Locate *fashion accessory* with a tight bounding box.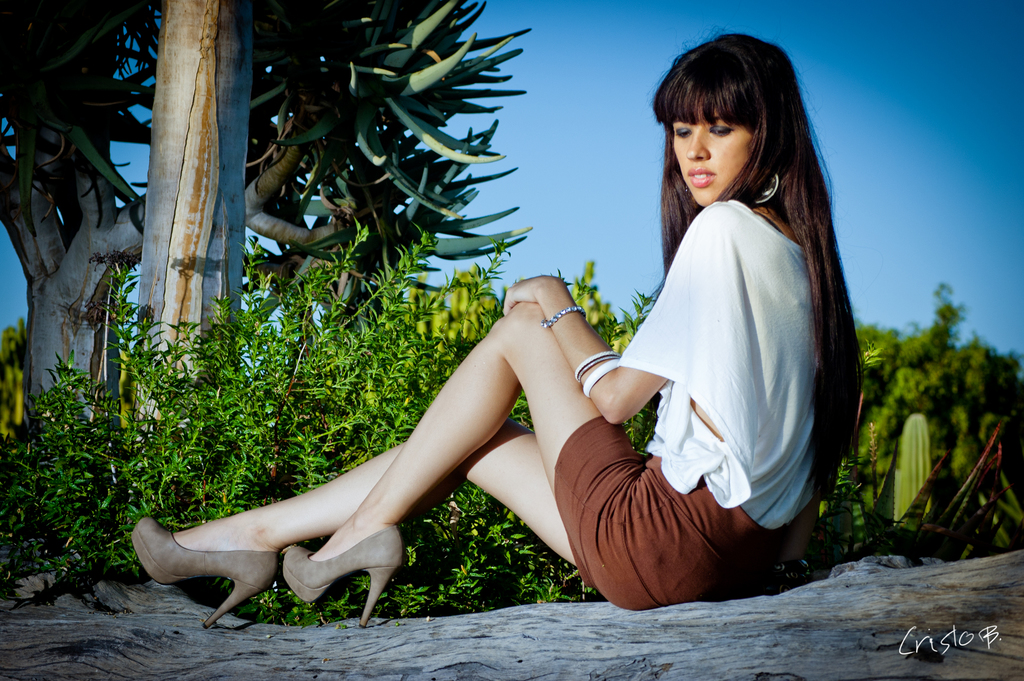
(x1=573, y1=347, x2=620, y2=384).
